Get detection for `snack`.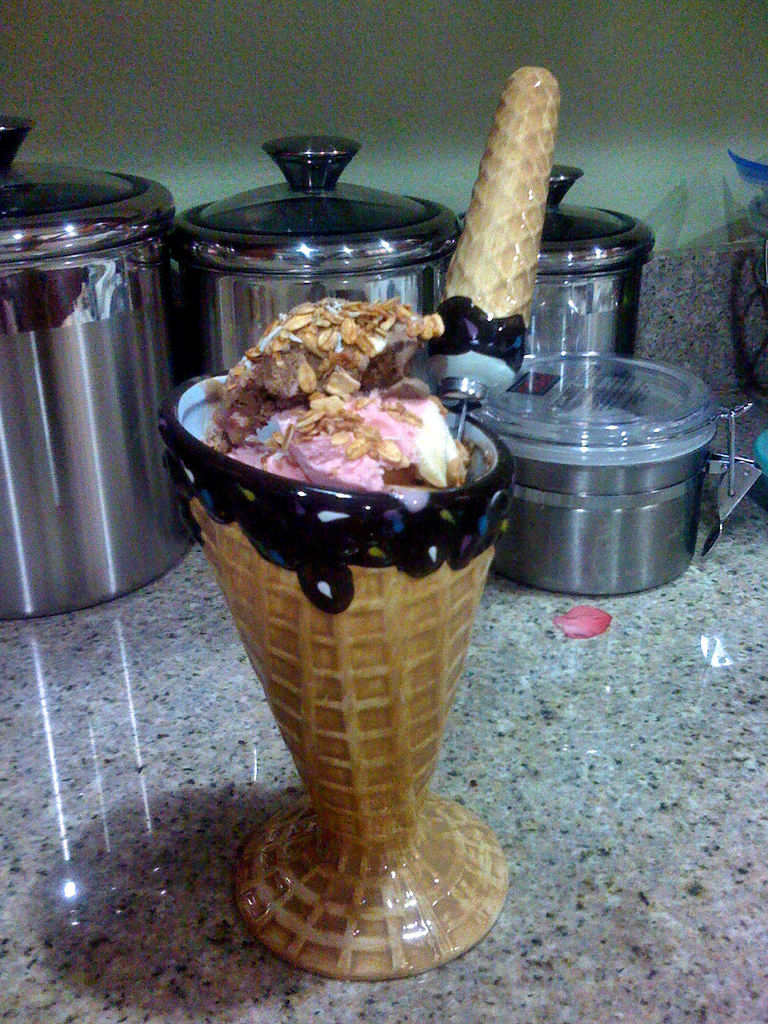
Detection: {"x1": 152, "y1": 58, "x2": 562, "y2": 987}.
